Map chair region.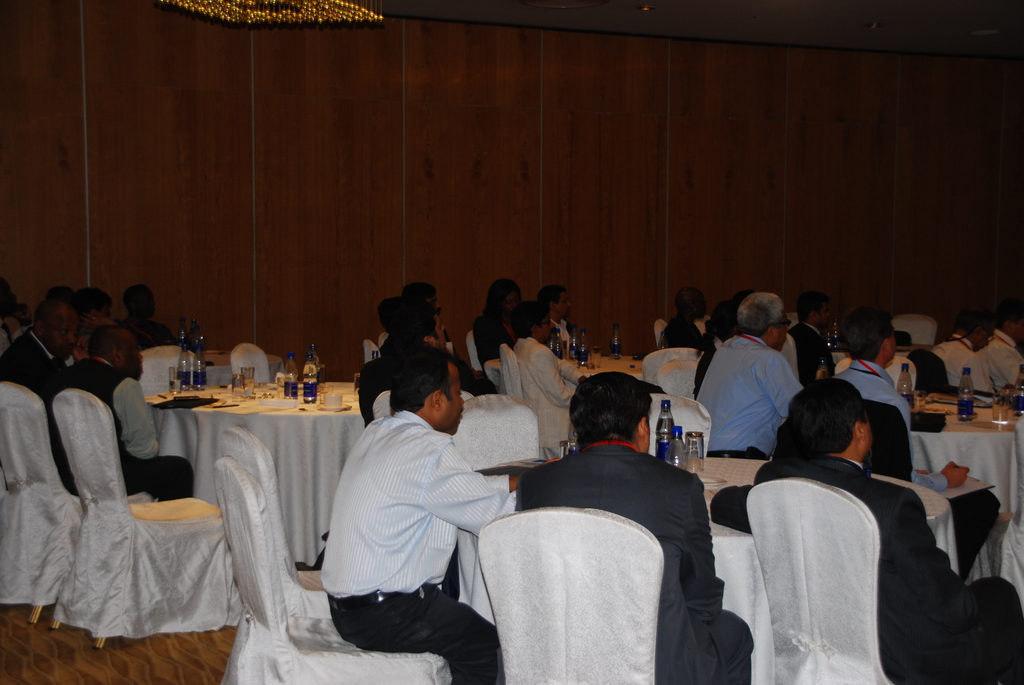
Mapped to 215, 456, 450, 684.
